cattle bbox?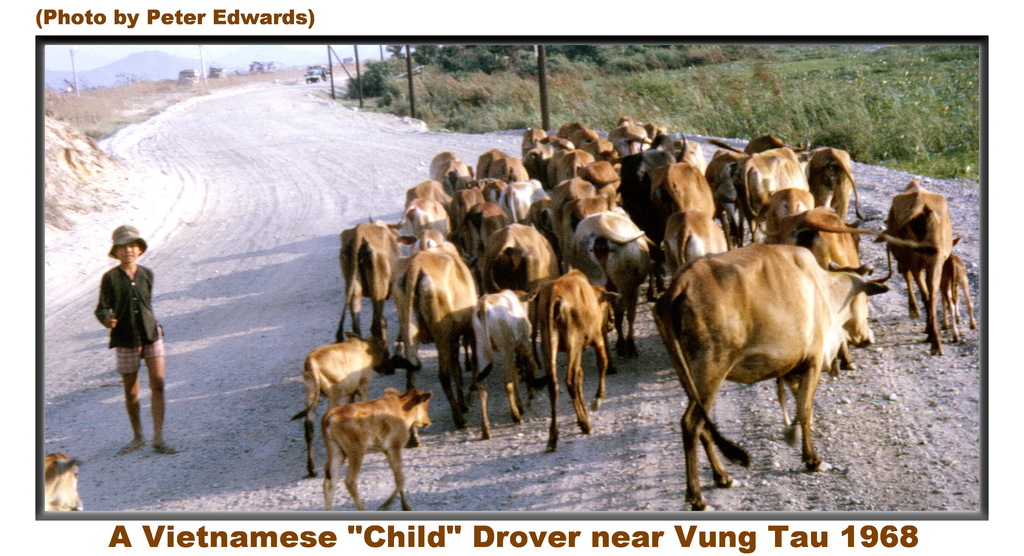
pyautogui.locateOnScreen(637, 135, 714, 226)
